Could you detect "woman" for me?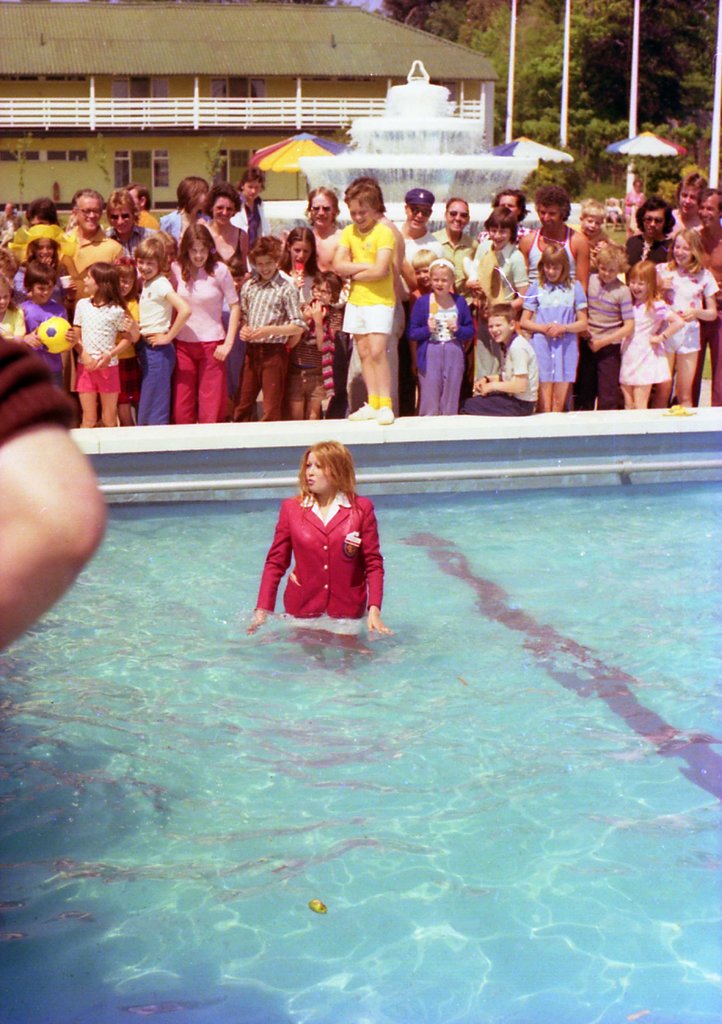
Detection result: bbox=(194, 178, 253, 405).
